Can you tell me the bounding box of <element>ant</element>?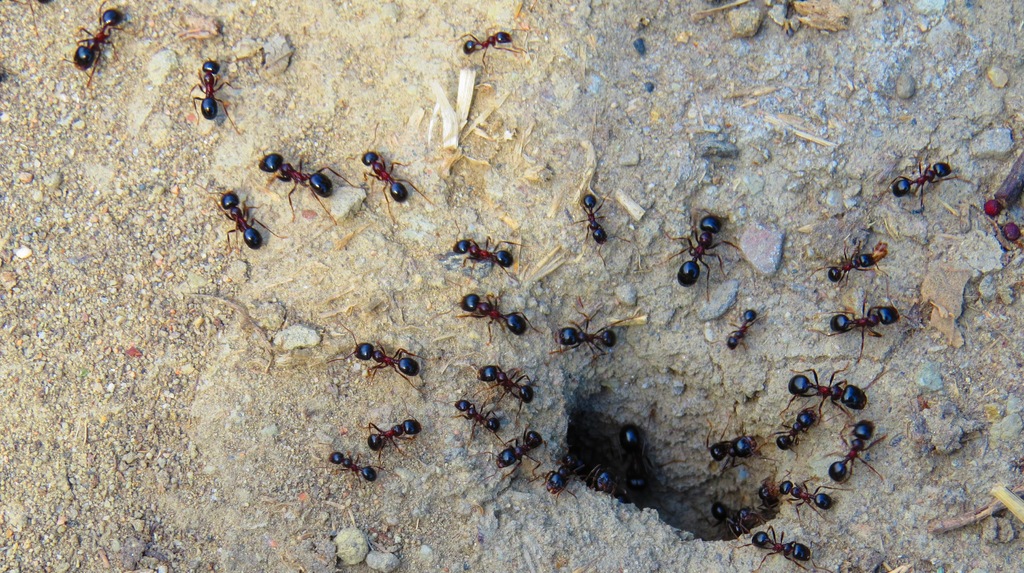
[left=355, top=410, right=433, bottom=454].
